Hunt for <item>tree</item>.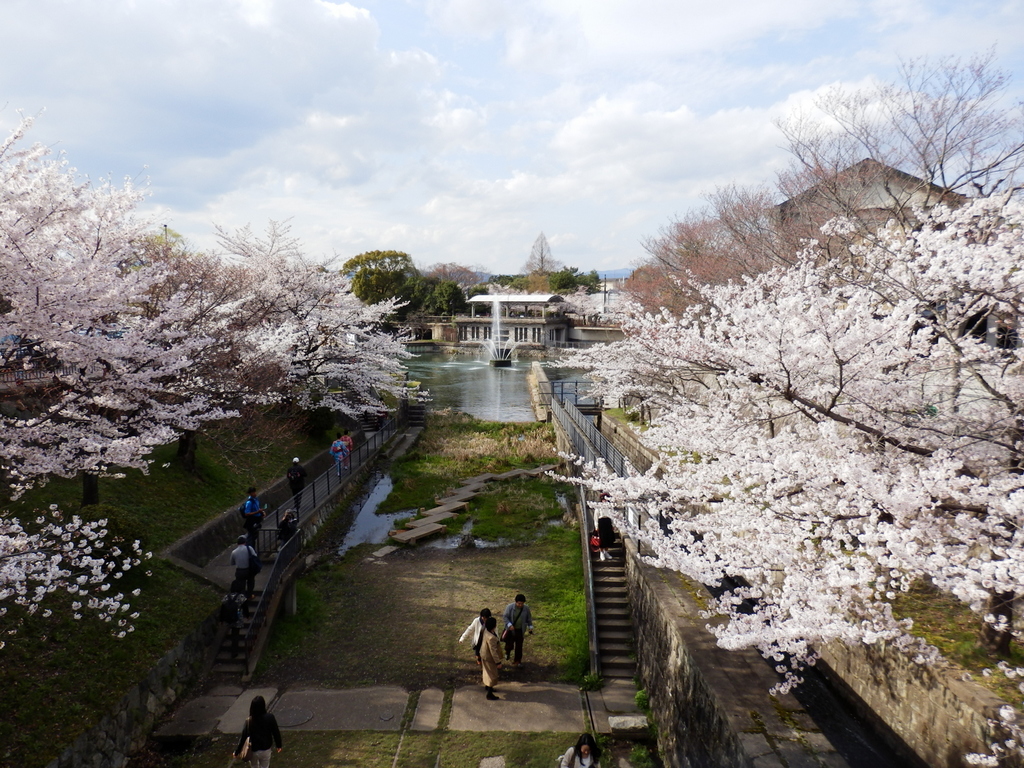
Hunted down at locate(535, 184, 1023, 700).
